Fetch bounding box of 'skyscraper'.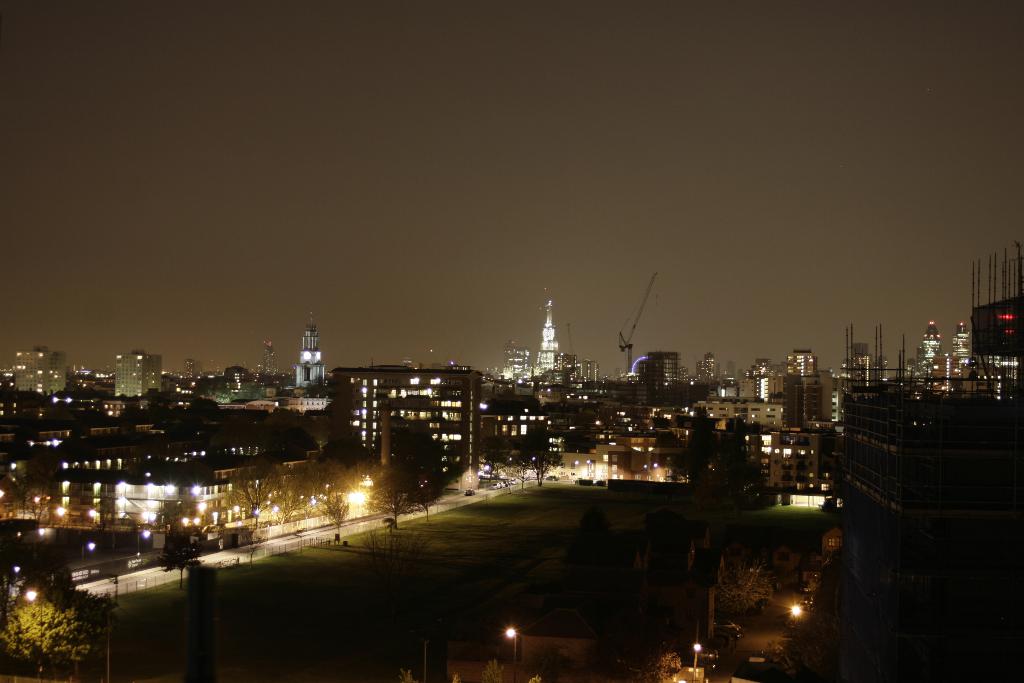
Bbox: bbox=(1, 339, 75, 402).
